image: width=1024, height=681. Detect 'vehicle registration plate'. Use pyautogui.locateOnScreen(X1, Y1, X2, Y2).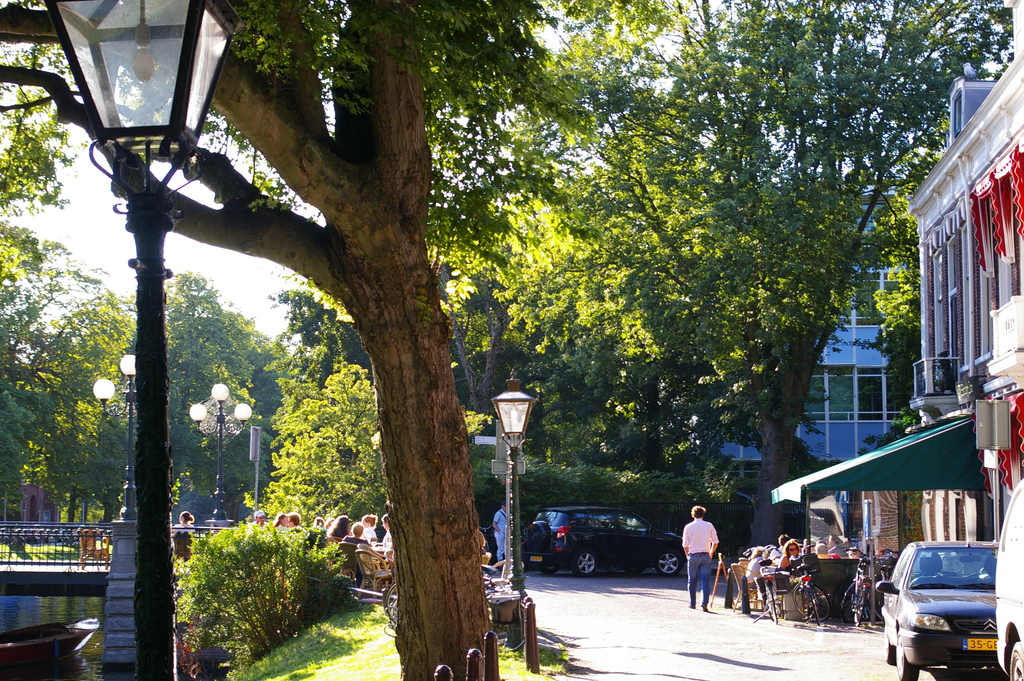
pyautogui.locateOnScreen(527, 555, 540, 564).
